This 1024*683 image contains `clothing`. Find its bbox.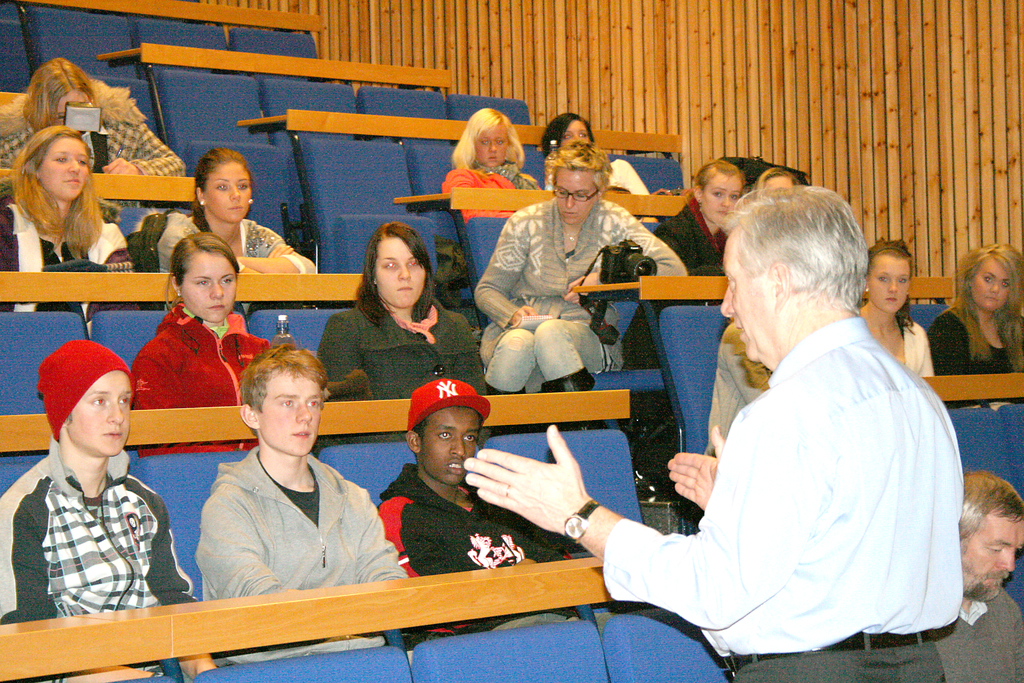
472, 200, 687, 394.
